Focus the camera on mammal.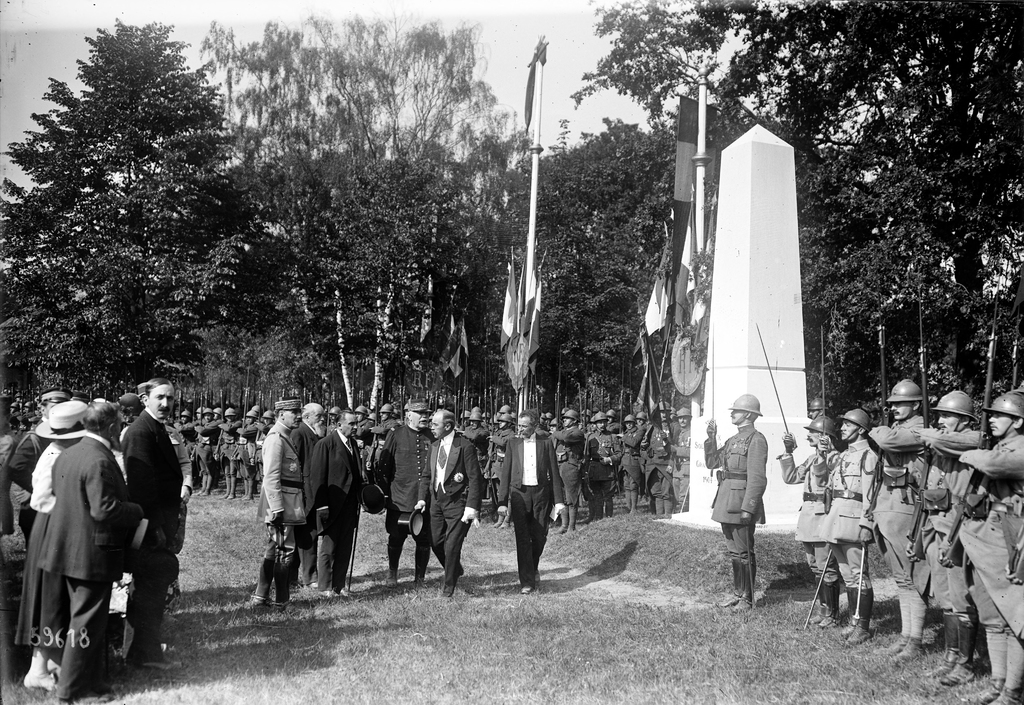
Focus region: rect(817, 403, 871, 651).
